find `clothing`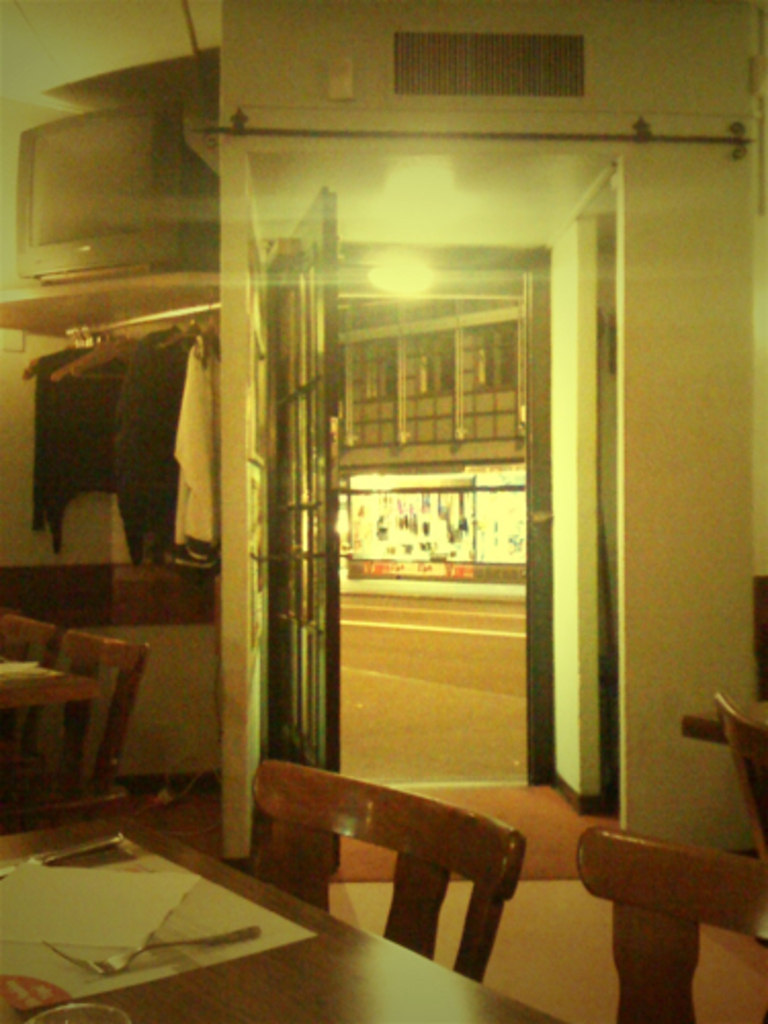
<box>25,342,123,539</box>
